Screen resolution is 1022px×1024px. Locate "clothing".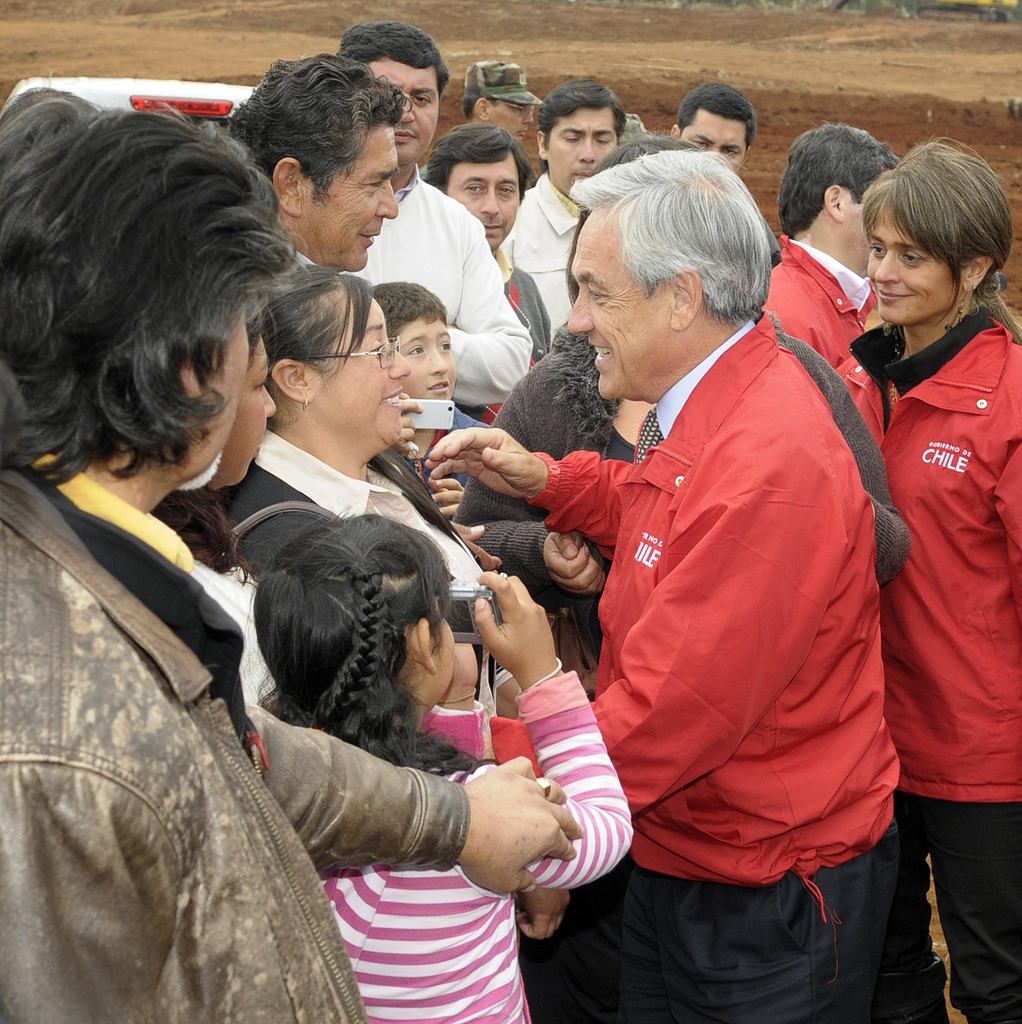
[x1=760, y1=230, x2=873, y2=364].
